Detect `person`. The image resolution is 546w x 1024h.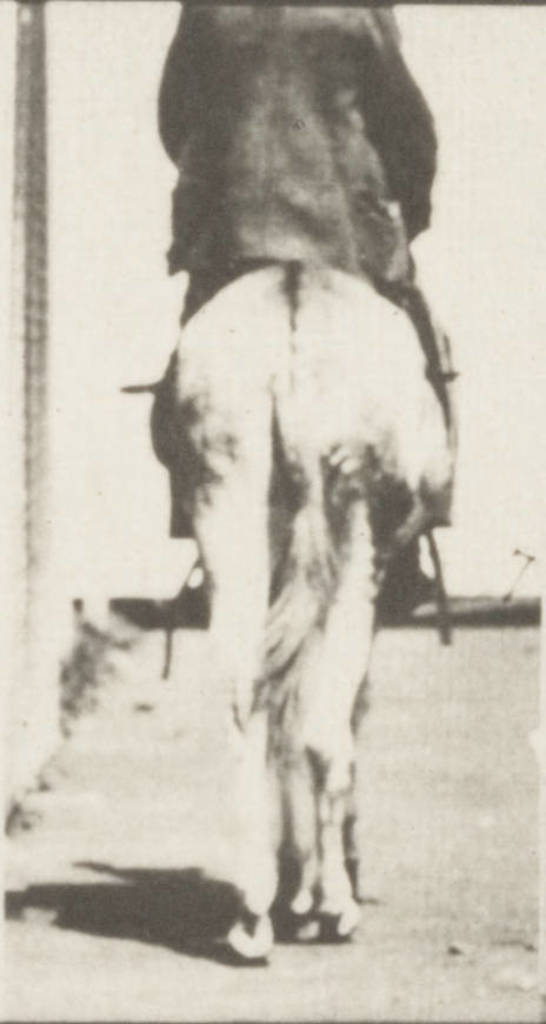
select_region(93, 0, 452, 638).
